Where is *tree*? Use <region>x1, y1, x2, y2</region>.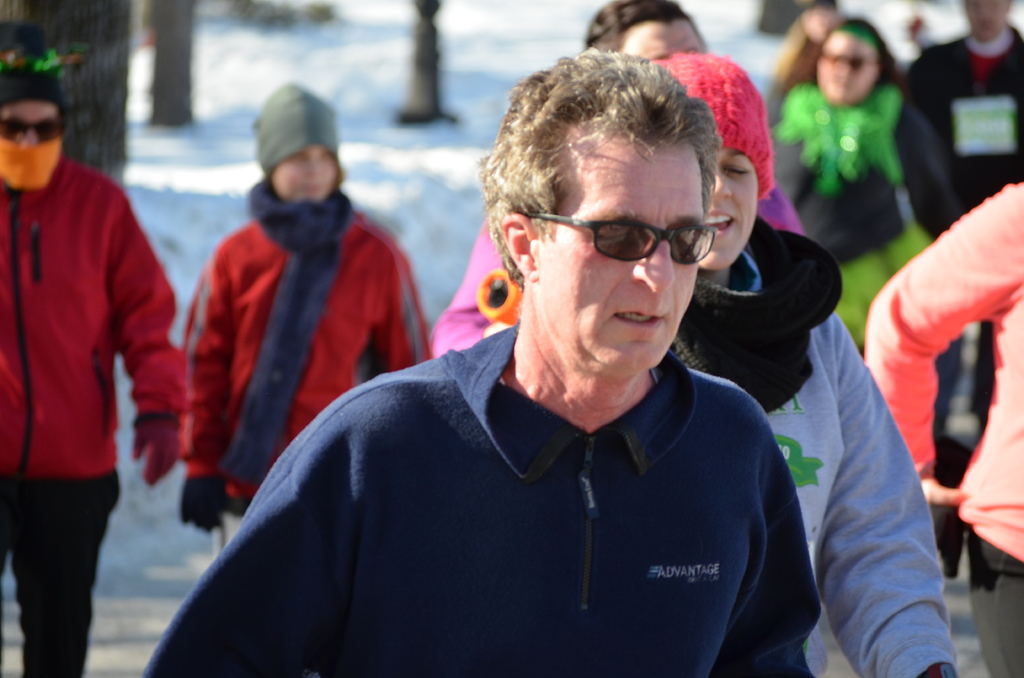
<region>150, 0, 195, 121</region>.
